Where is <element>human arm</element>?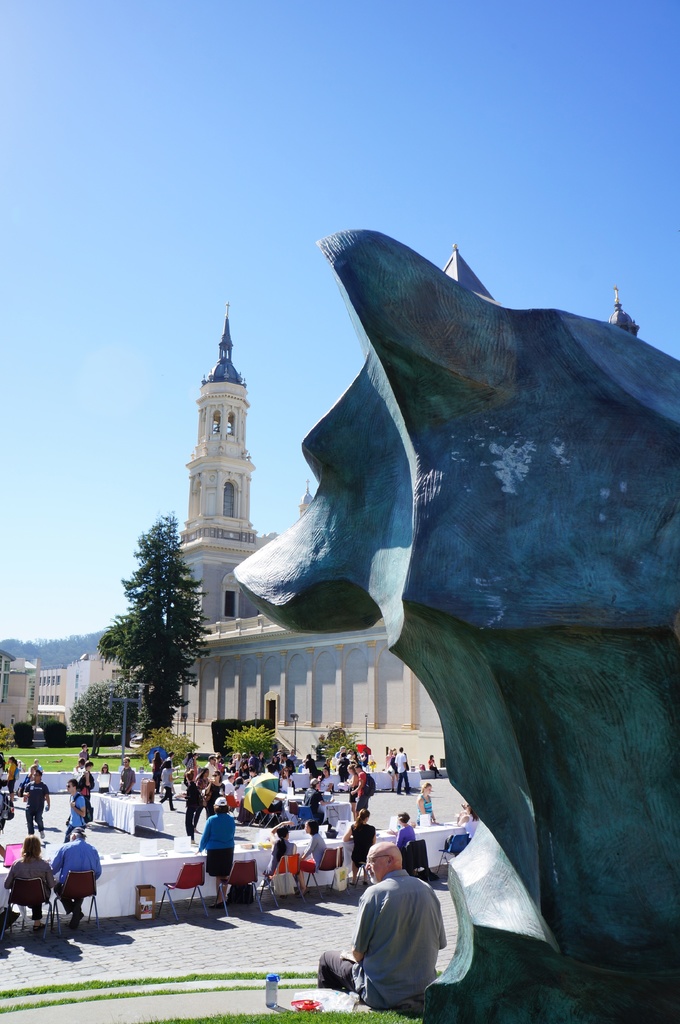
locate(3, 857, 20, 892).
